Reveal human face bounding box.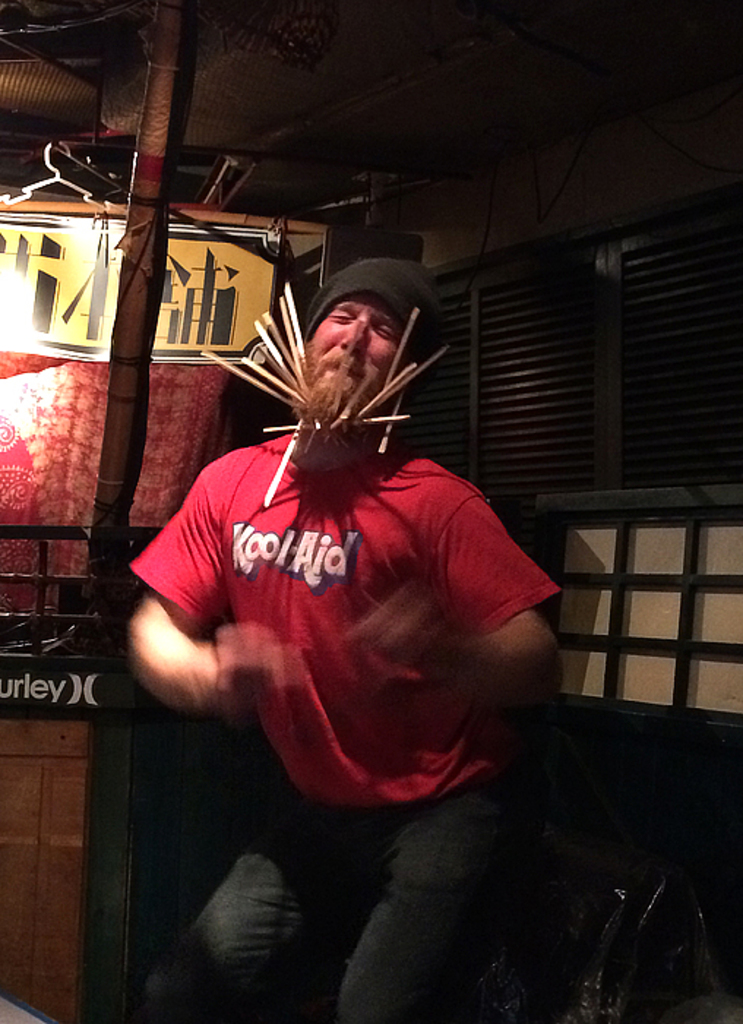
Revealed: x1=297, y1=295, x2=410, y2=407.
